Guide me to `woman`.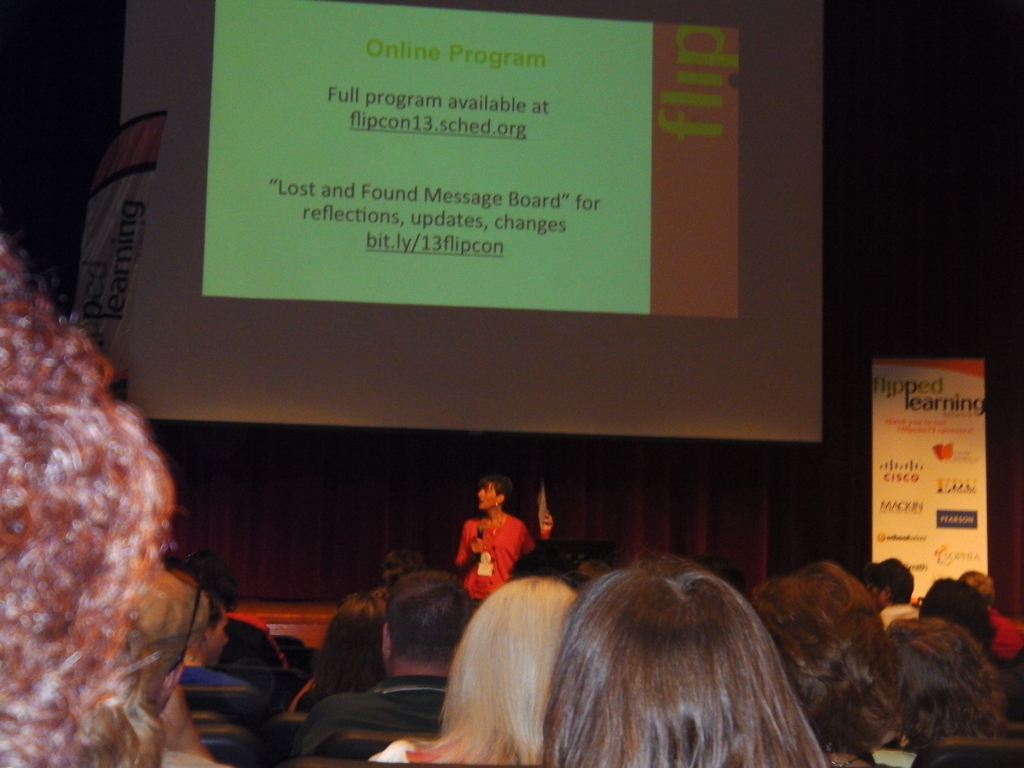
Guidance: [left=451, top=477, right=556, bottom=611].
